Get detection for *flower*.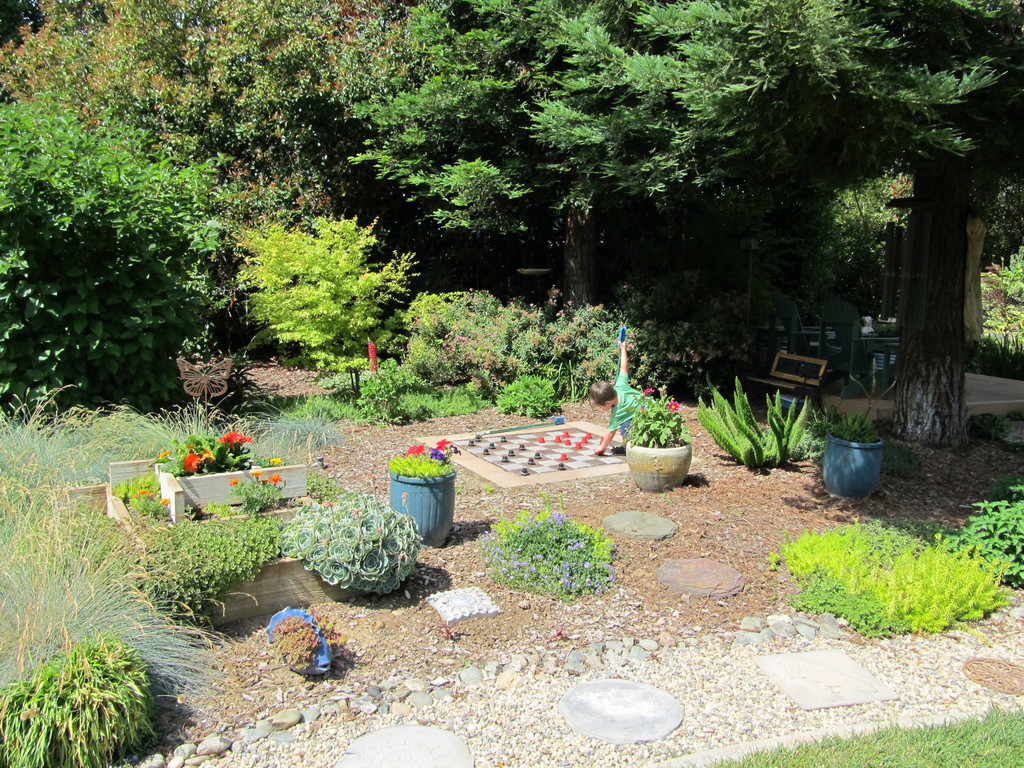
Detection: x1=200 y1=446 x2=213 y2=462.
